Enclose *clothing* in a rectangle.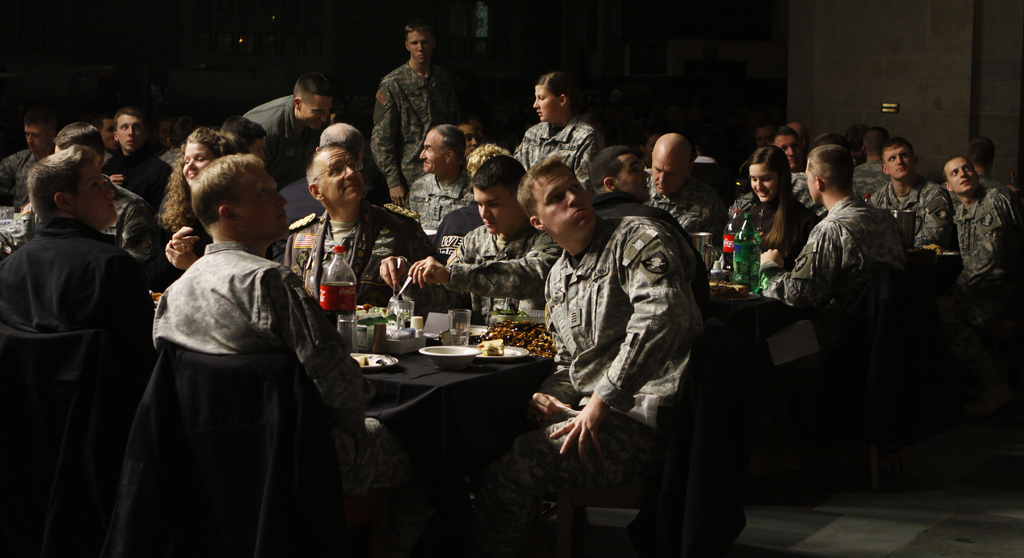
Rect(284, 204, 450, 300).
